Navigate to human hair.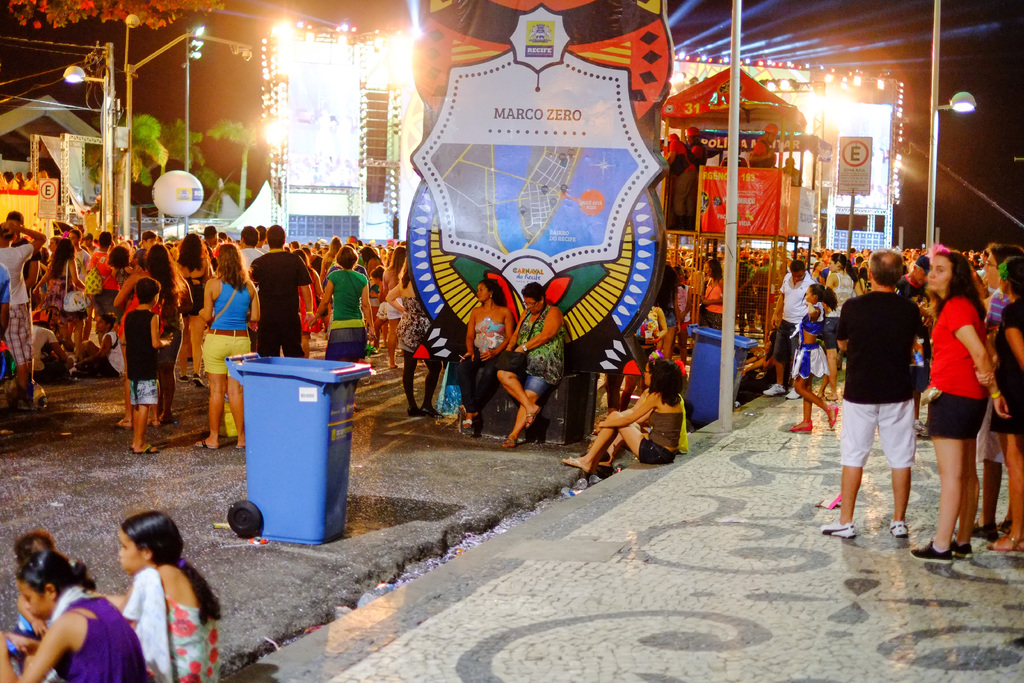
Navigation target: (475, 278, 506, 312).
